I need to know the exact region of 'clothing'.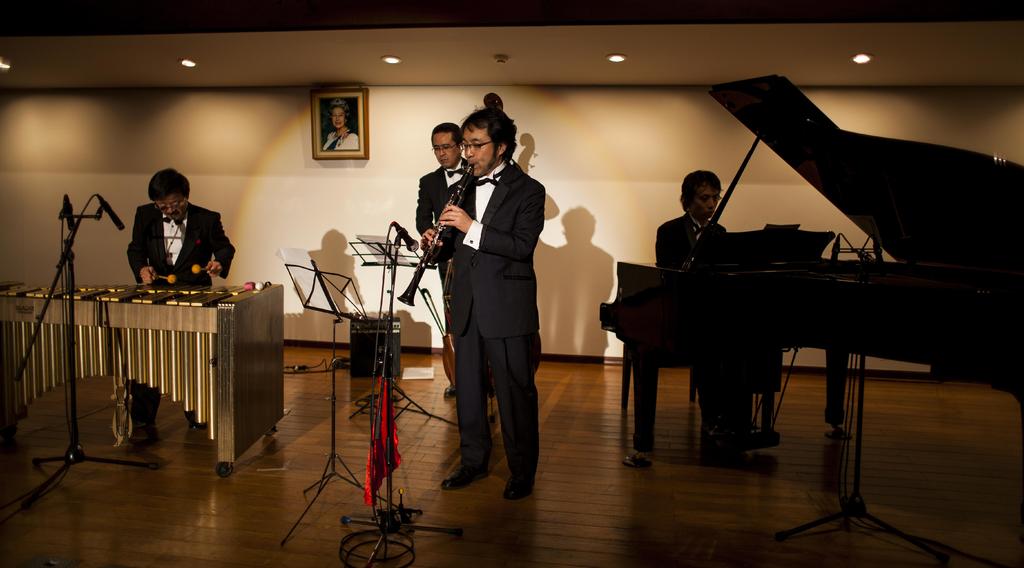
Region: <region>651, 214, 726, 269</region>.
